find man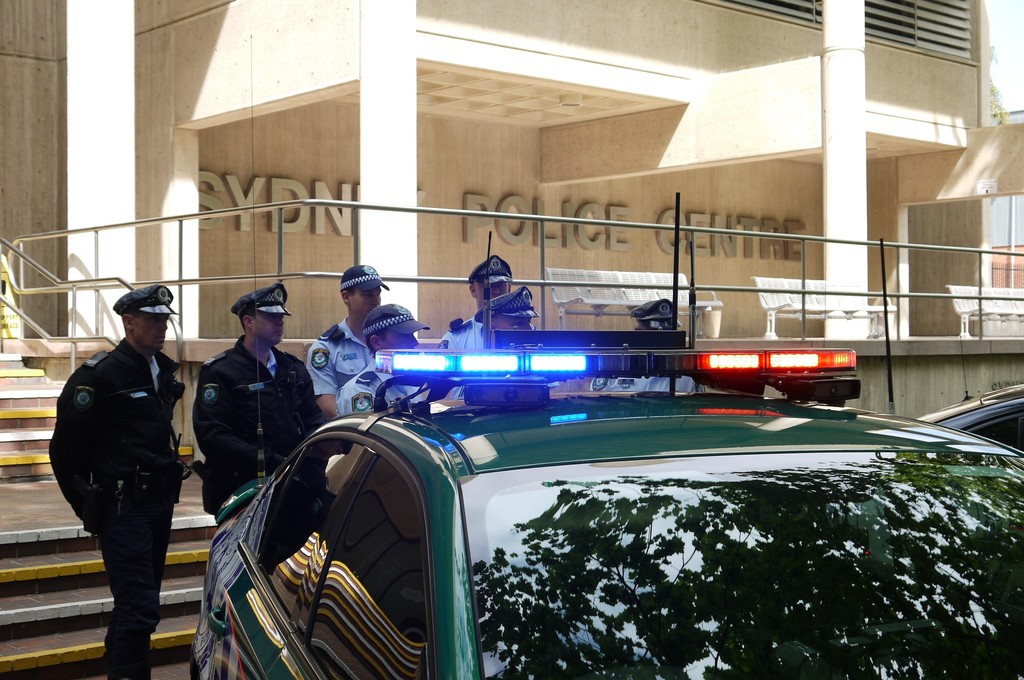
region(51, 271, 204, 663)
